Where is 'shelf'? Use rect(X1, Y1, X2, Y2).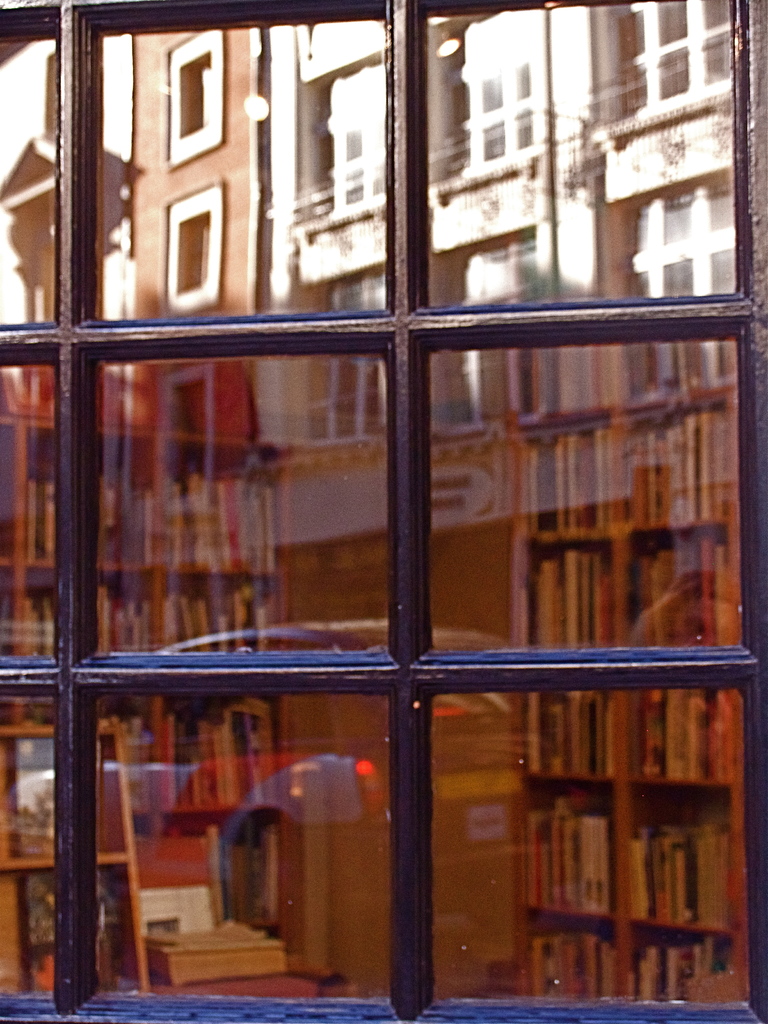
rect(517, 340, 746, 1009).
